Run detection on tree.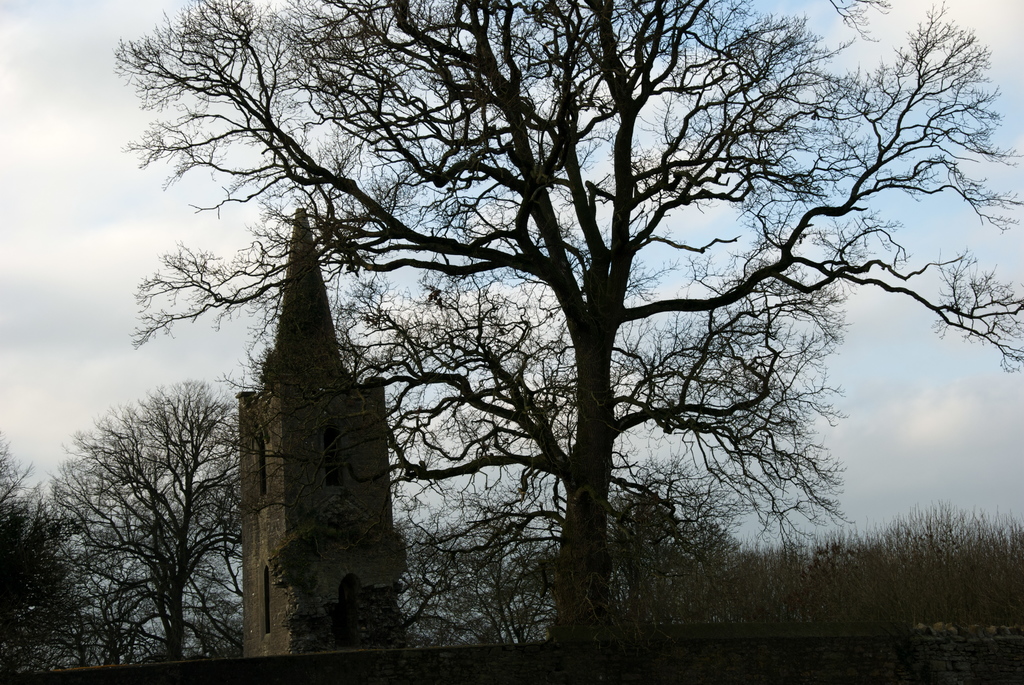
Result: bbox(140, 0, 949, 652).
